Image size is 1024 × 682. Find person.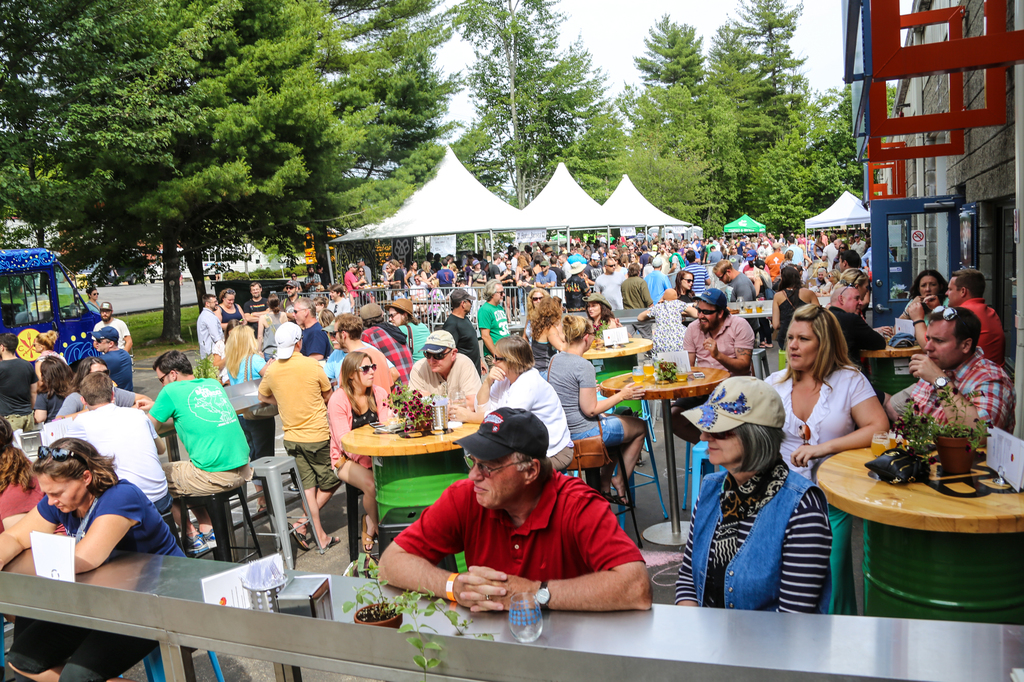
bbox=[476, 282, 512, 369].
